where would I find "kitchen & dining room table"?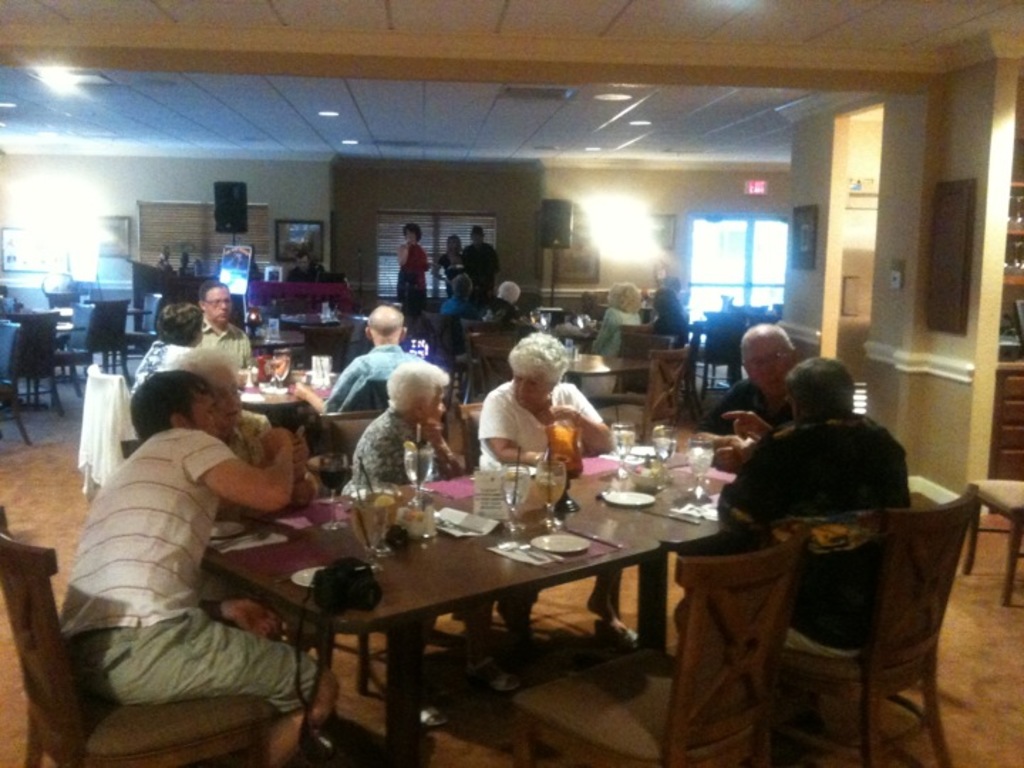
At bbox=[141, 431, 744, 735].
